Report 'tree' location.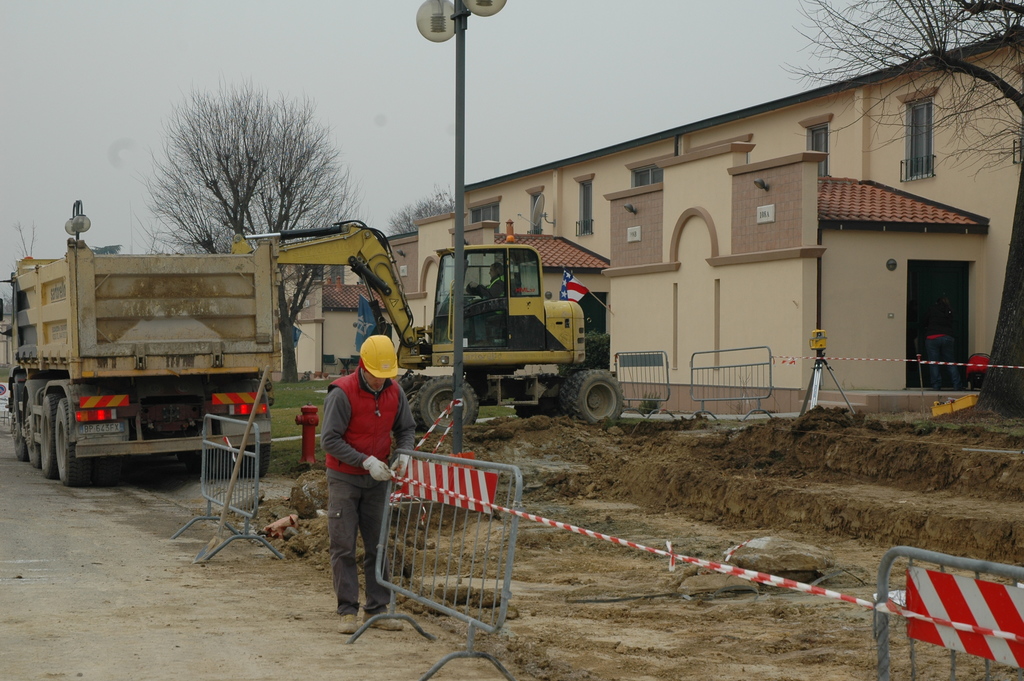
Report: box=[387, 181, 452, 234].
